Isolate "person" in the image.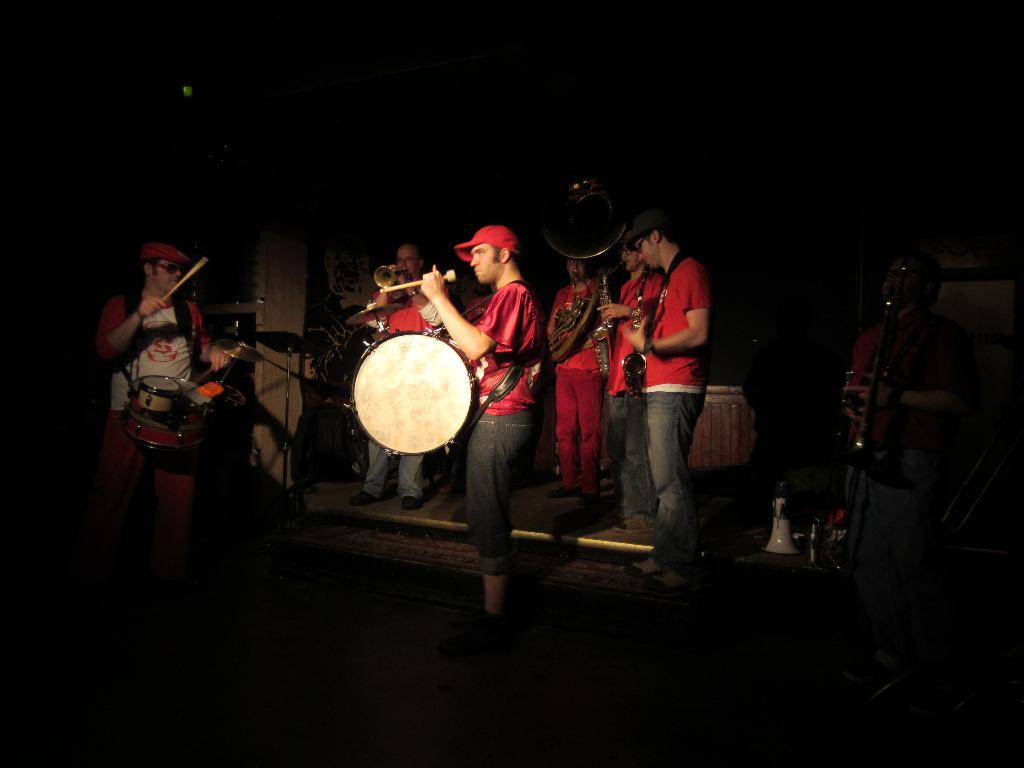
Isolated region: select_region(596, 233, 659, 511).
